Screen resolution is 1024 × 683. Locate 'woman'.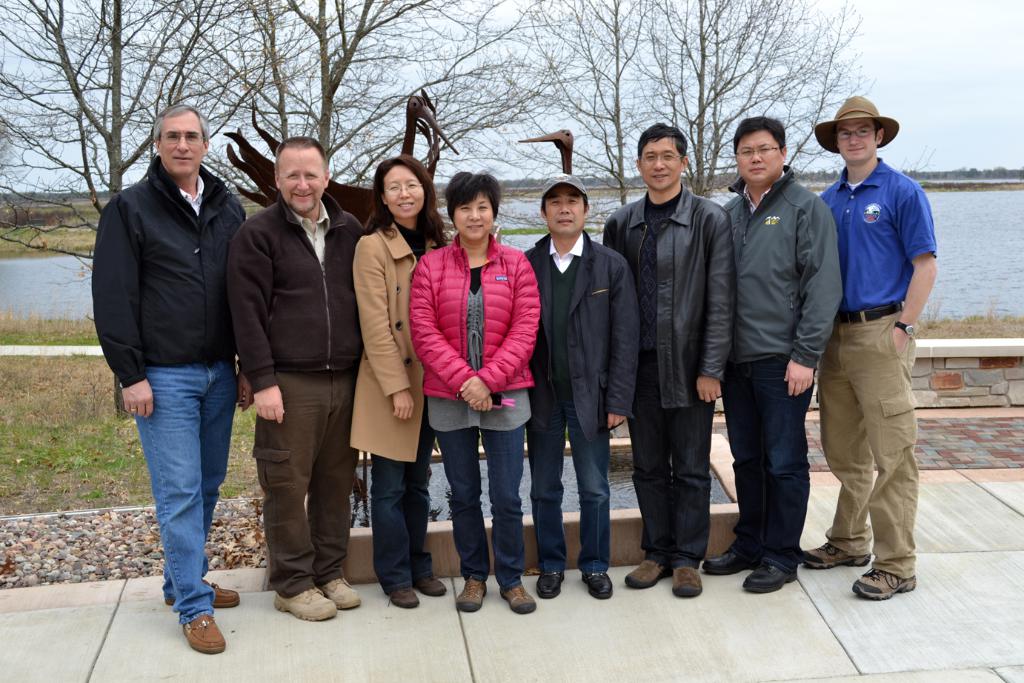
409 167 541 611.
